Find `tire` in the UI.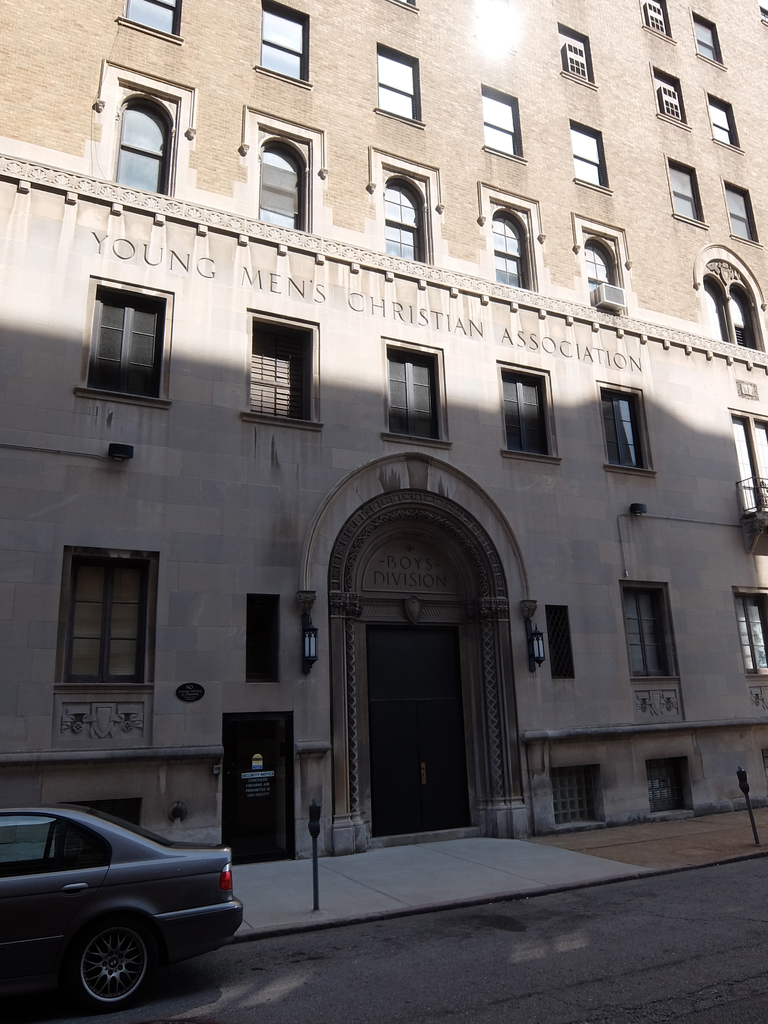
UI element at 55:916:150:1009.
